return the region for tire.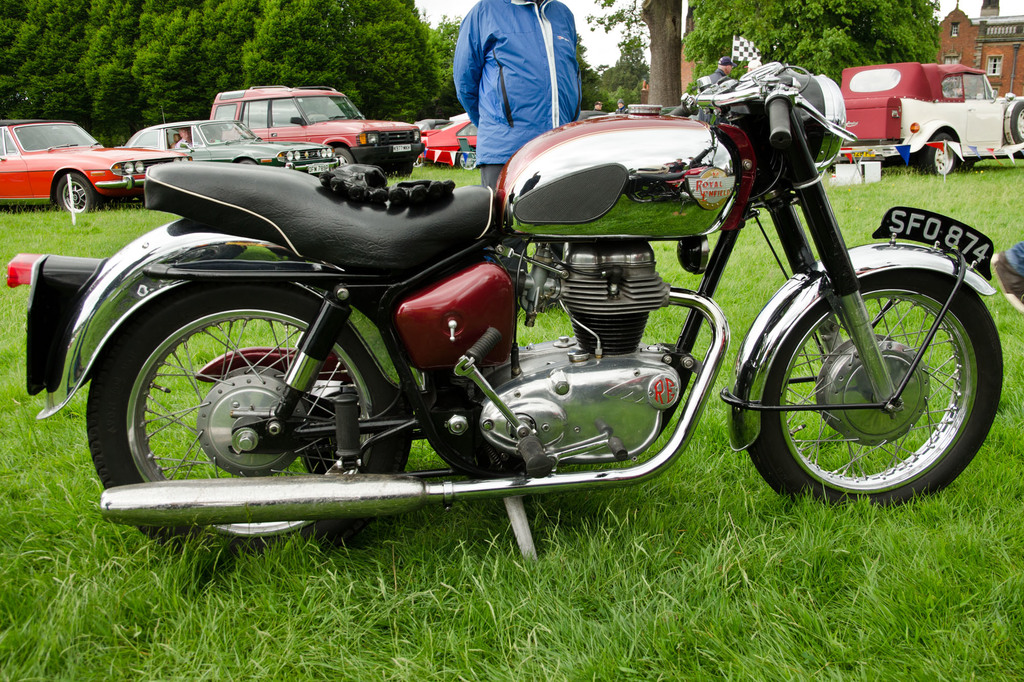
(left=333, top=147, right=354, bottom=164).
